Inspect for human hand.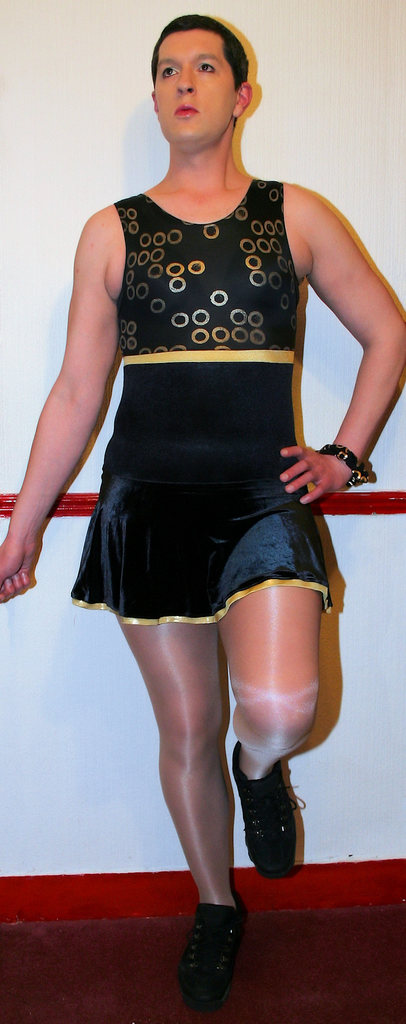
Inspection: 0:540:31:602.
